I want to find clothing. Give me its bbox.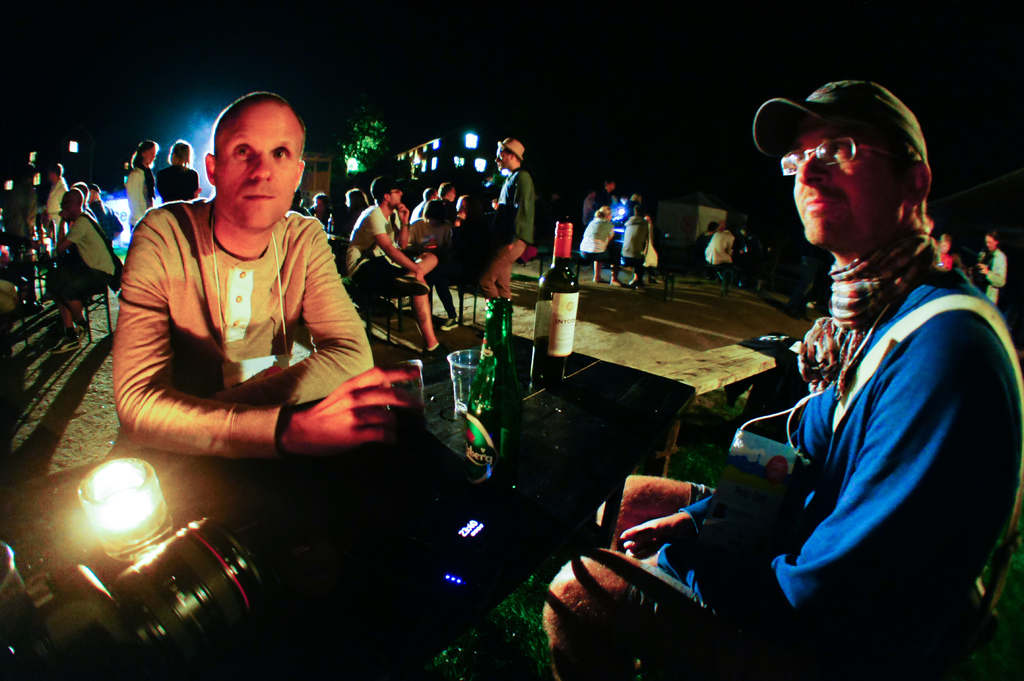
<bbox>155, 160, 198, 198</bbox>.
